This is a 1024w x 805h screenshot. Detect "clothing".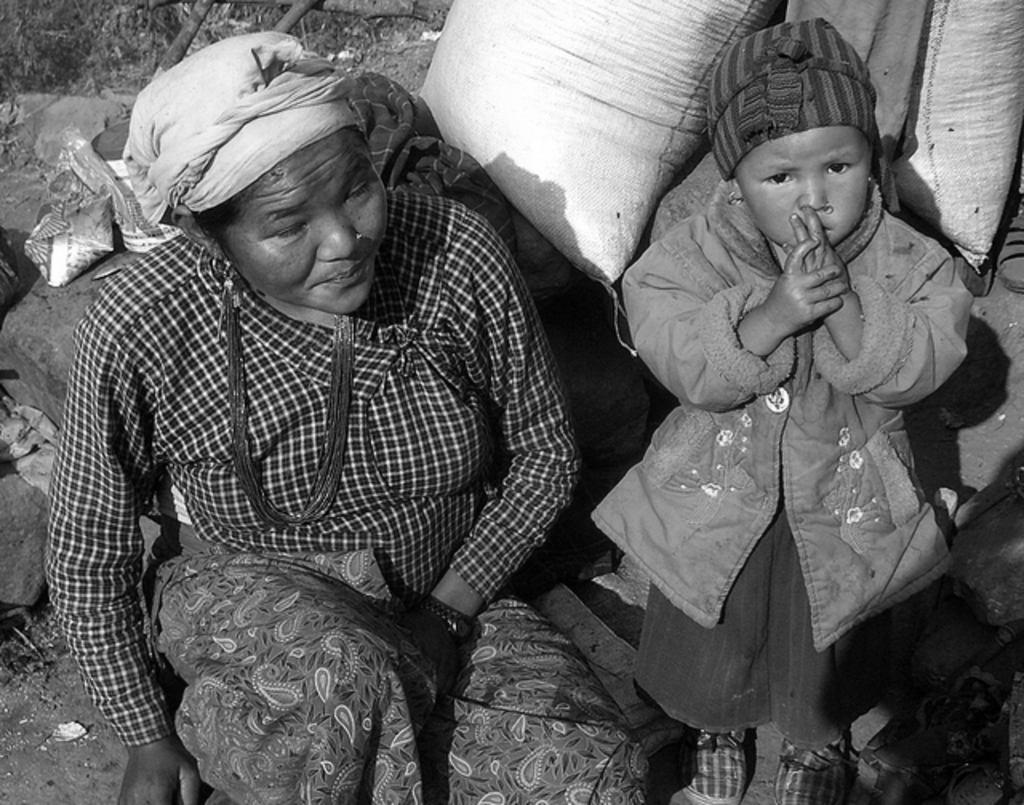
[x1=594, y1=85, x2=981, y2=751].
